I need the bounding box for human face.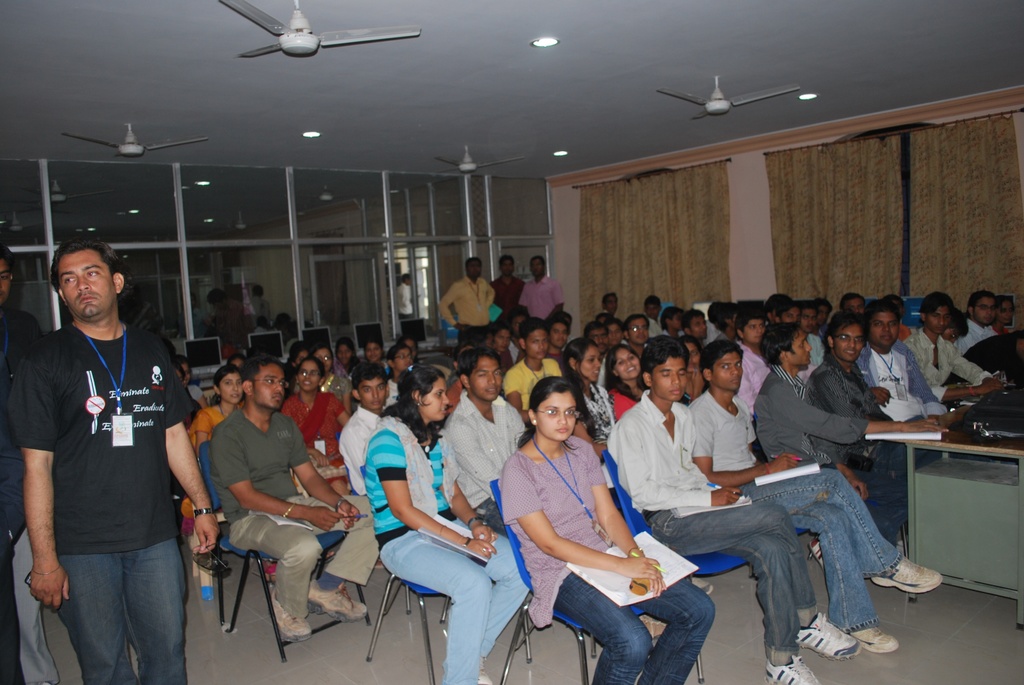
Here it is: BBox(745, 321, 764, 345).
